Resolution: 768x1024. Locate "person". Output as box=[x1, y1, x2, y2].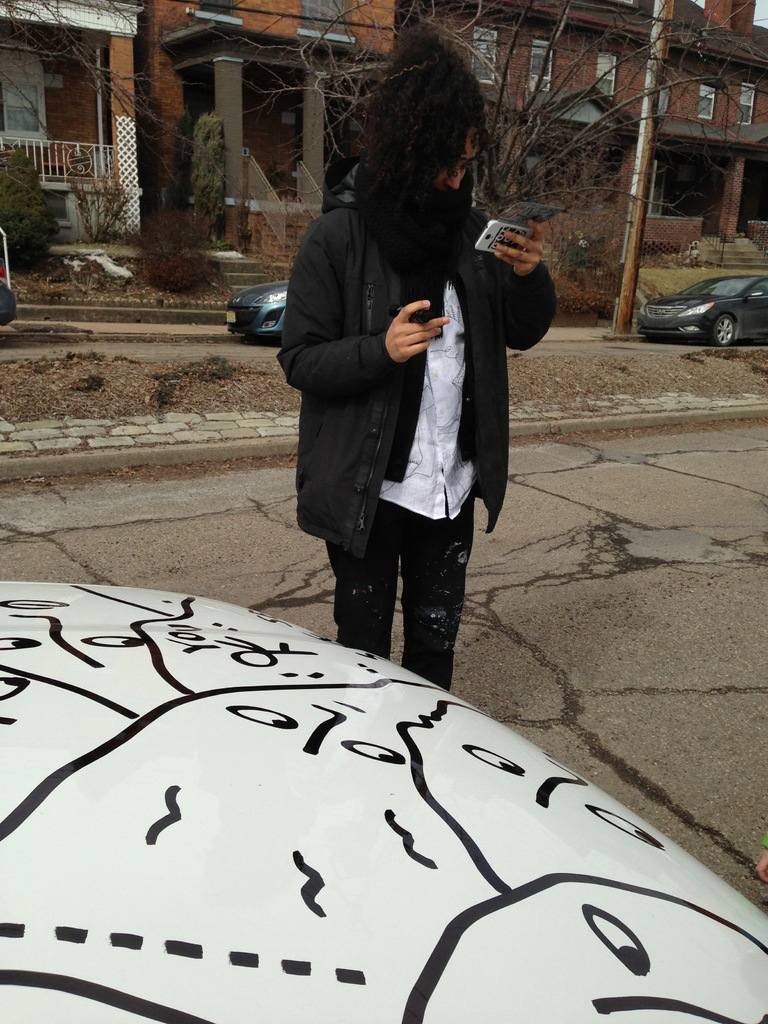
box=[271, 73, 532, 712].
